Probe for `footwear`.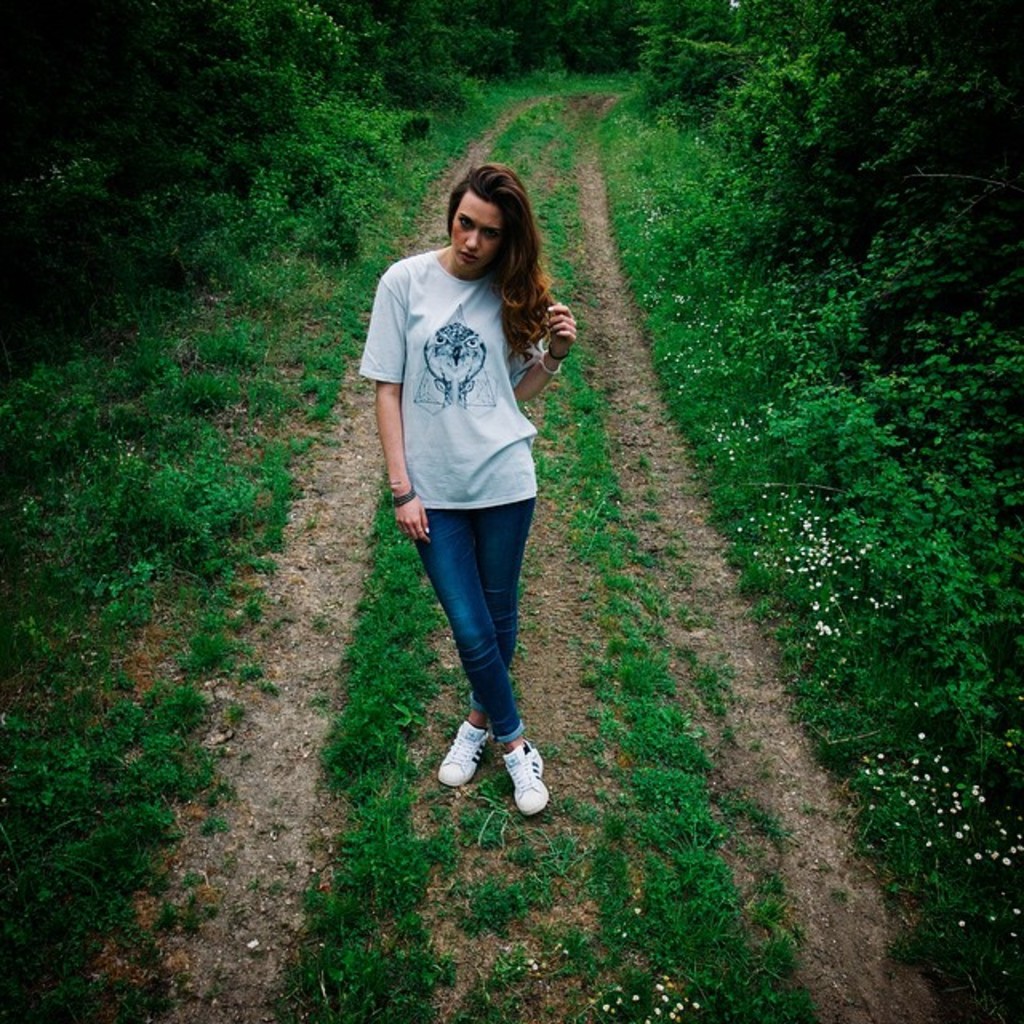
Probe result: [left=499, top=733, right=558, bottom=819].
